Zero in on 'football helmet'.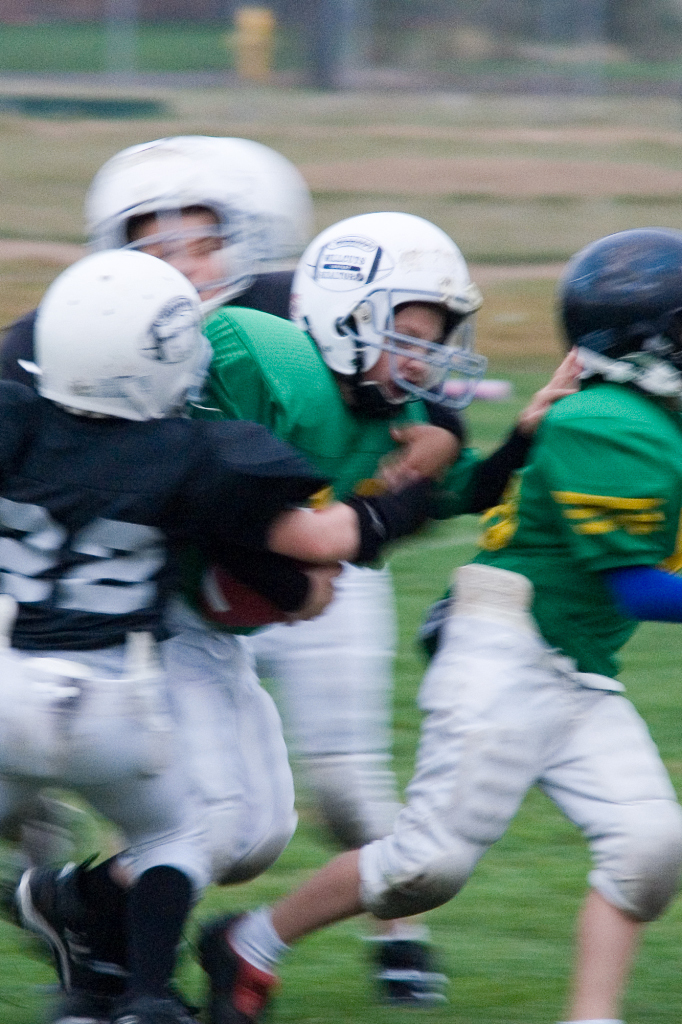
Zeroed in: [x1=555, y1=220, x2=681, y2=417].
